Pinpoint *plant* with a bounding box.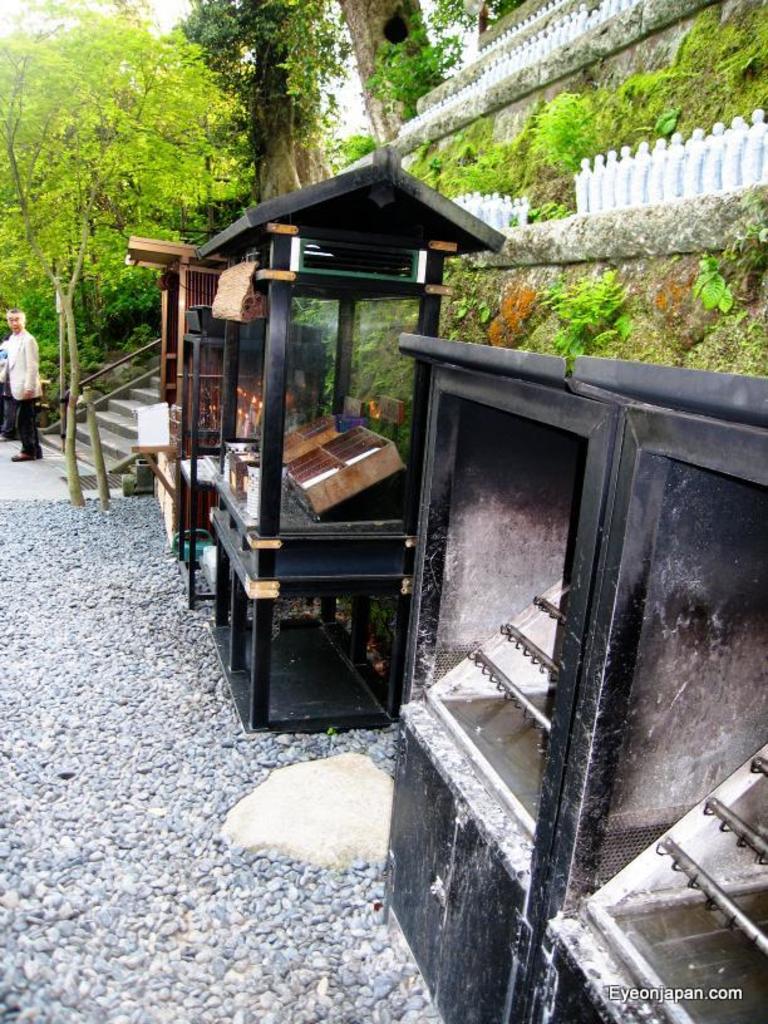
[left=407, top=119, right=530, bottom=189].
